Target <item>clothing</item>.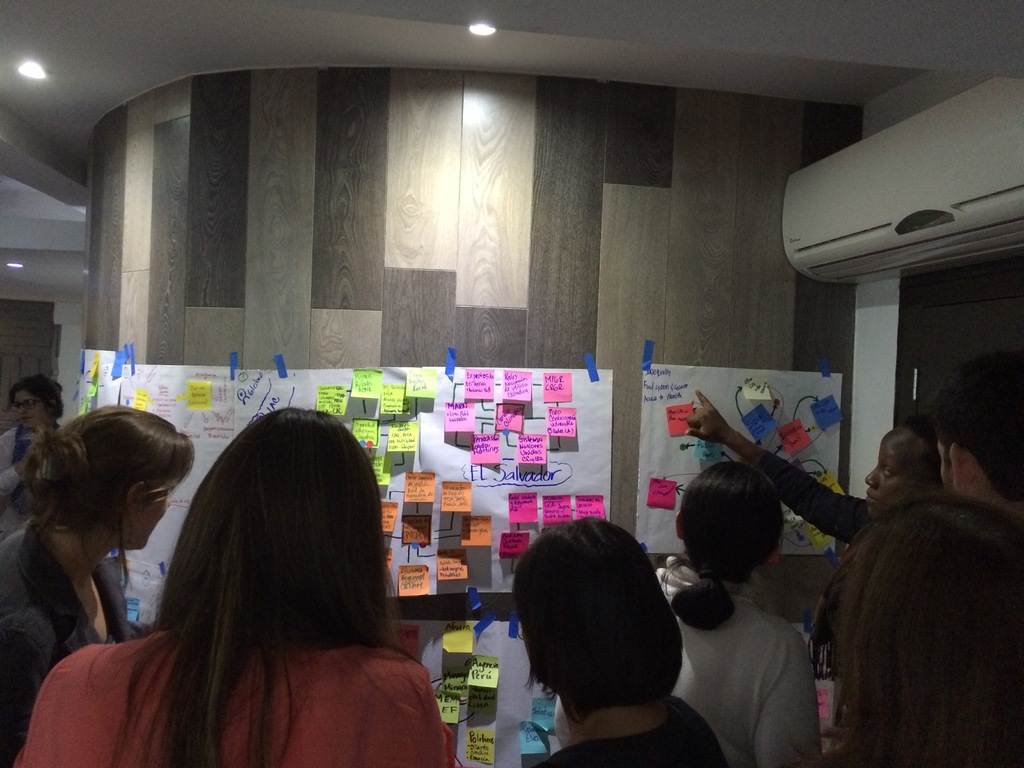
Target region: (x1=529, y1=698, x2=723, y2=767).
